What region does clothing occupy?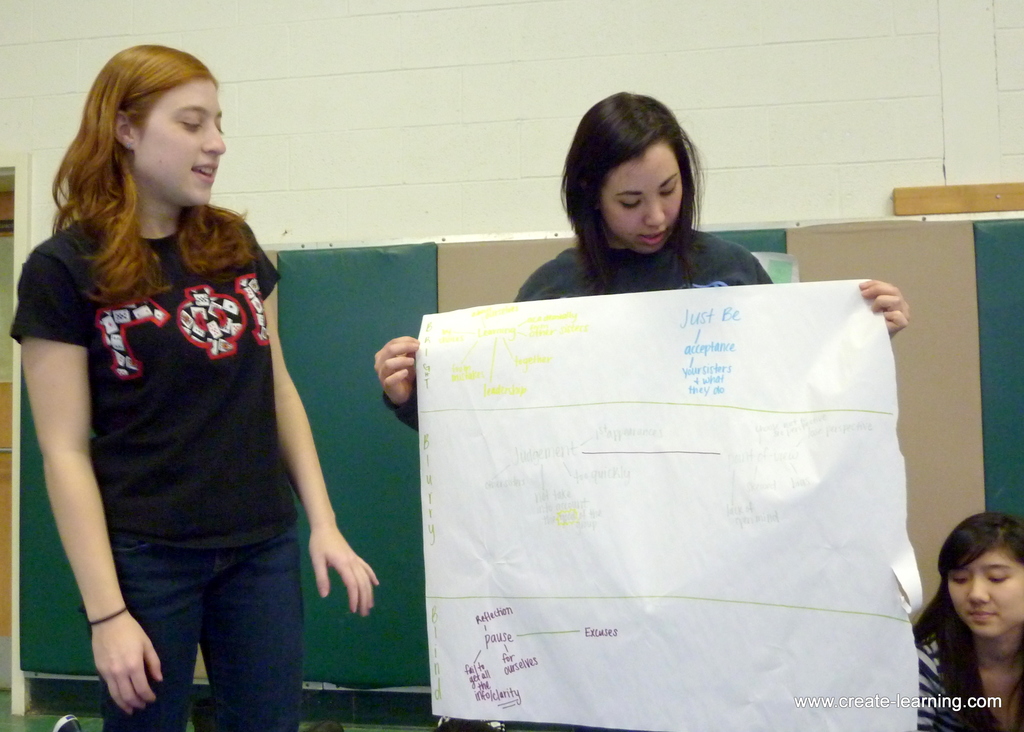
<box>907,615,1023,731</box>.
